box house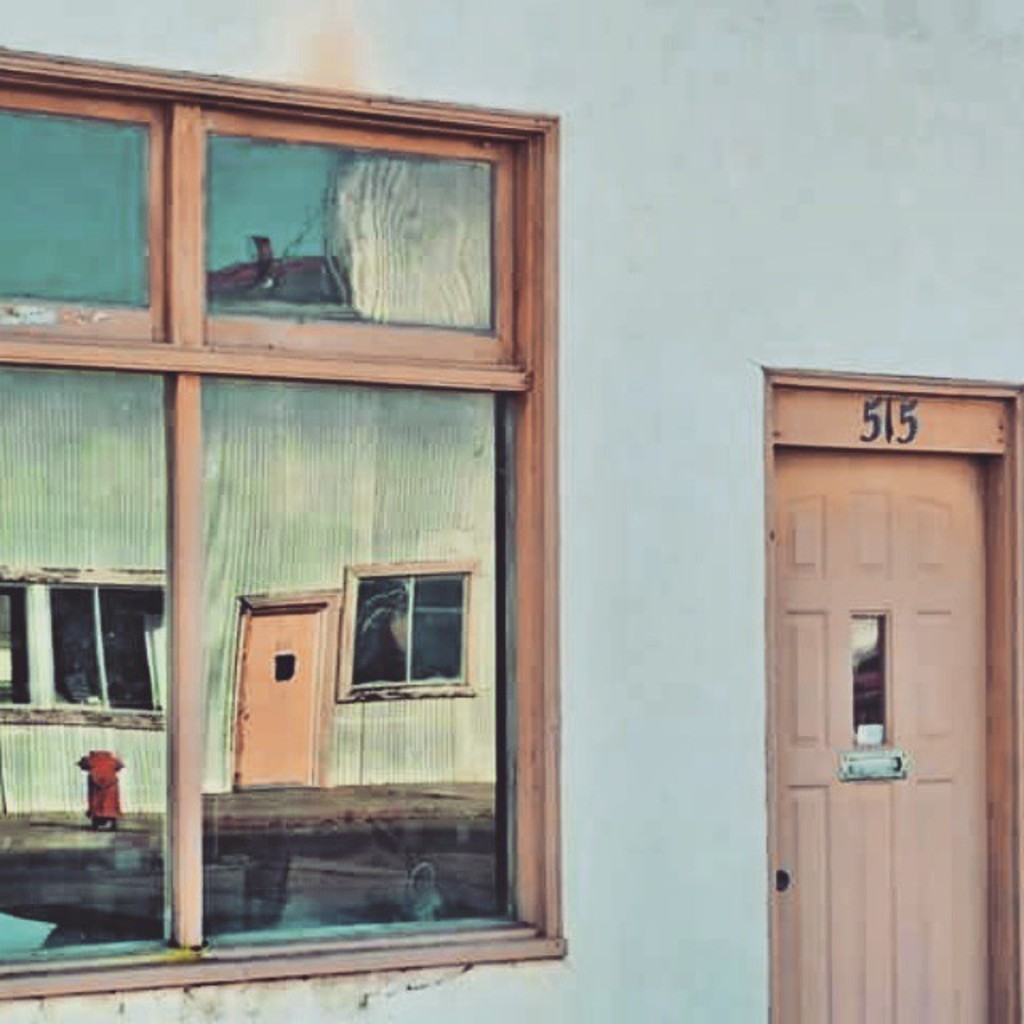
bbox=(0, 0, 1022, 1022)
